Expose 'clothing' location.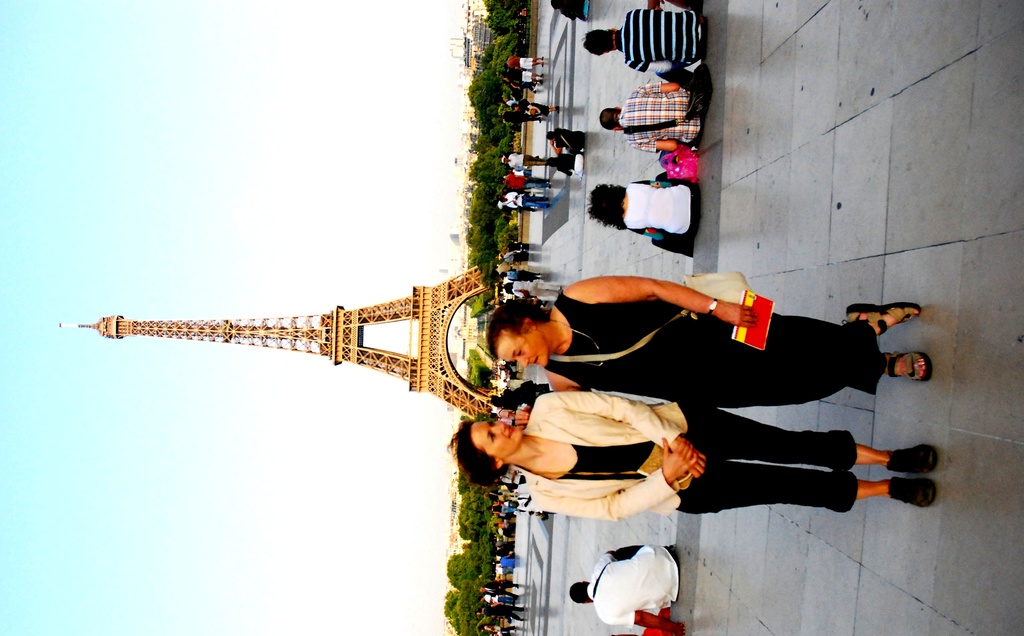
Exposed at 505,389,860,530.
